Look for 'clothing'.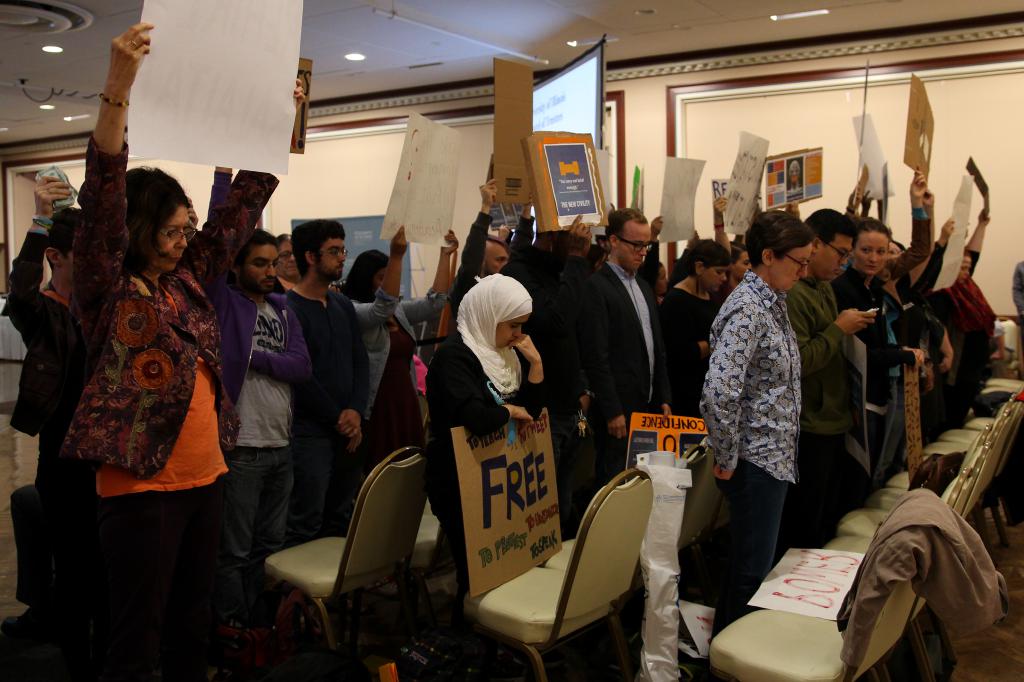
Found: (x1=425, y1=322, x2=547, y2=591).
